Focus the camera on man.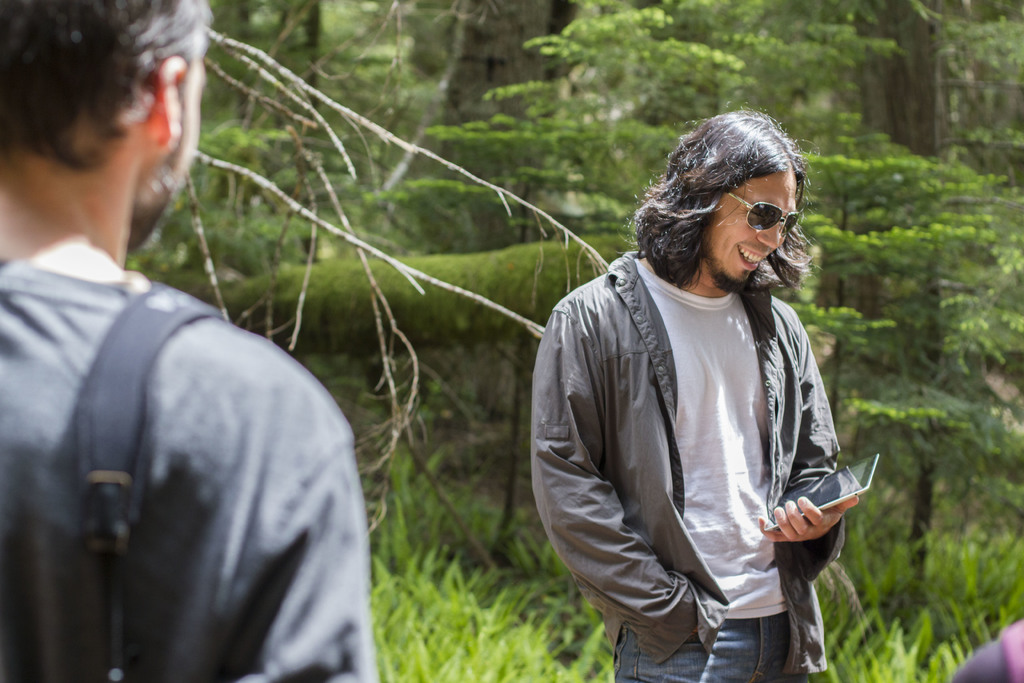
Focus region: Rect(27, 0, 388, 678).
